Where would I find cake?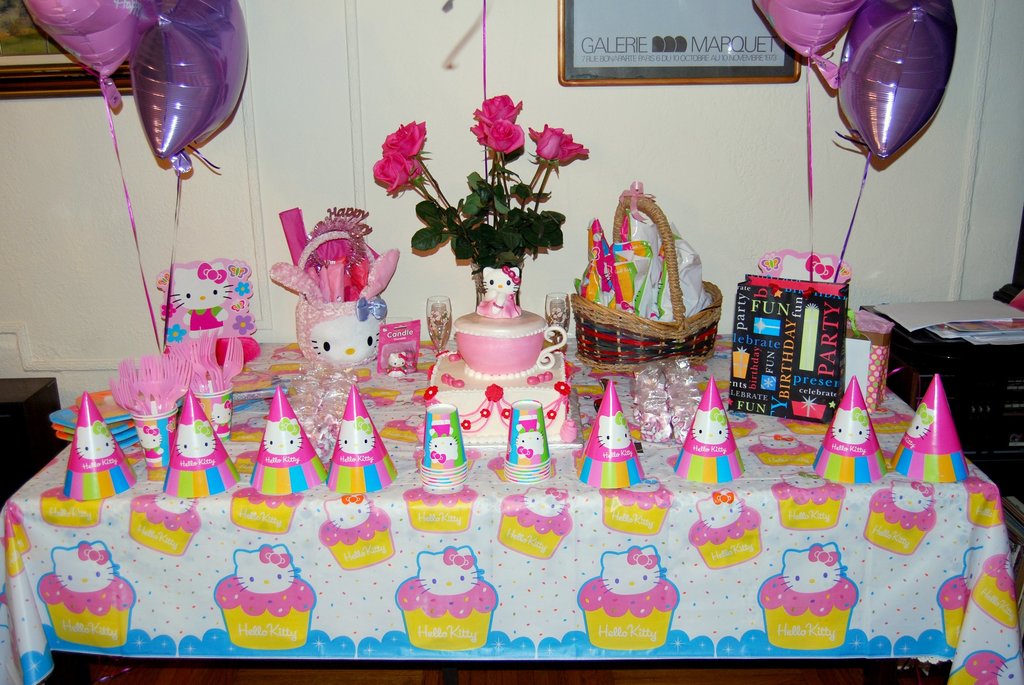
At {"x1": 125, "y1": 493, "x2": 199, "y2": 552}.
